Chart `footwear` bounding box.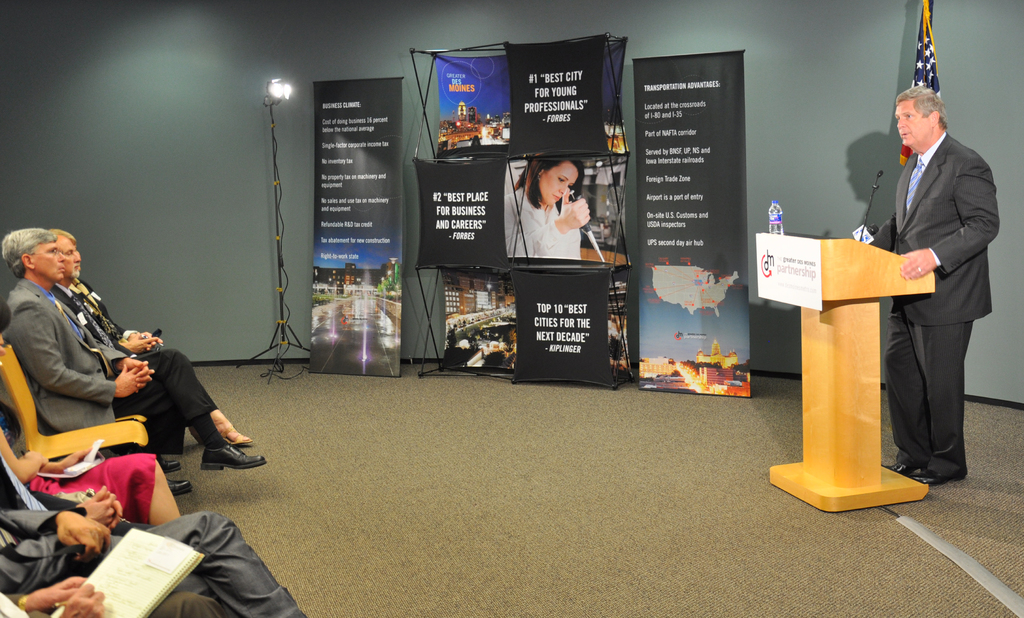
Charted: x1=167 y1=477 x2=196 y2=498.
